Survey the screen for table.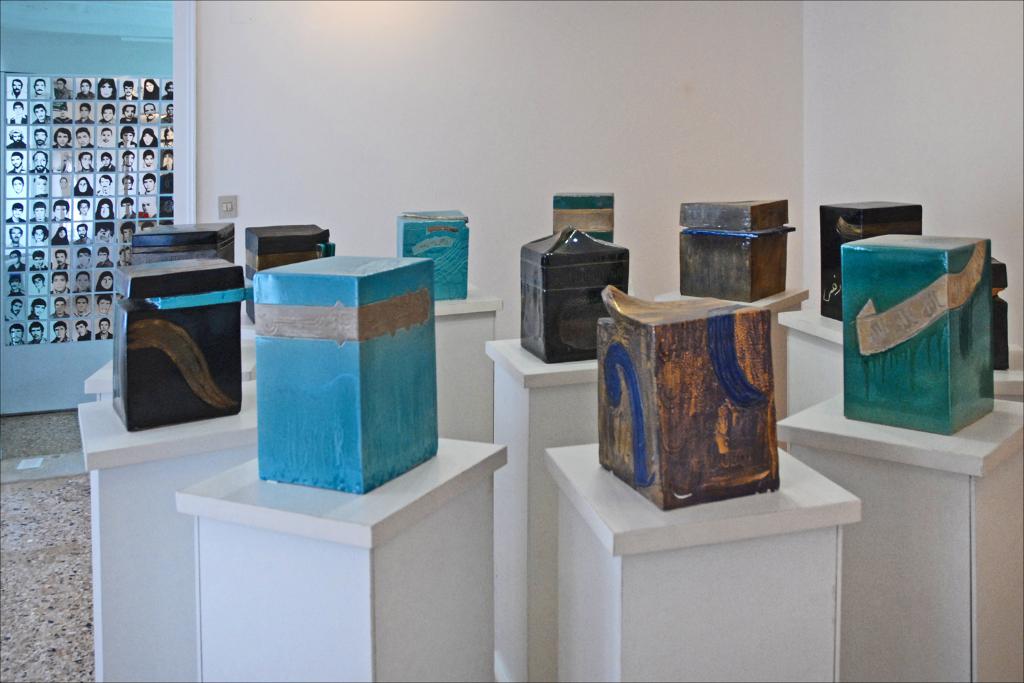
Survey found: 990, 343, 1023, 404.
